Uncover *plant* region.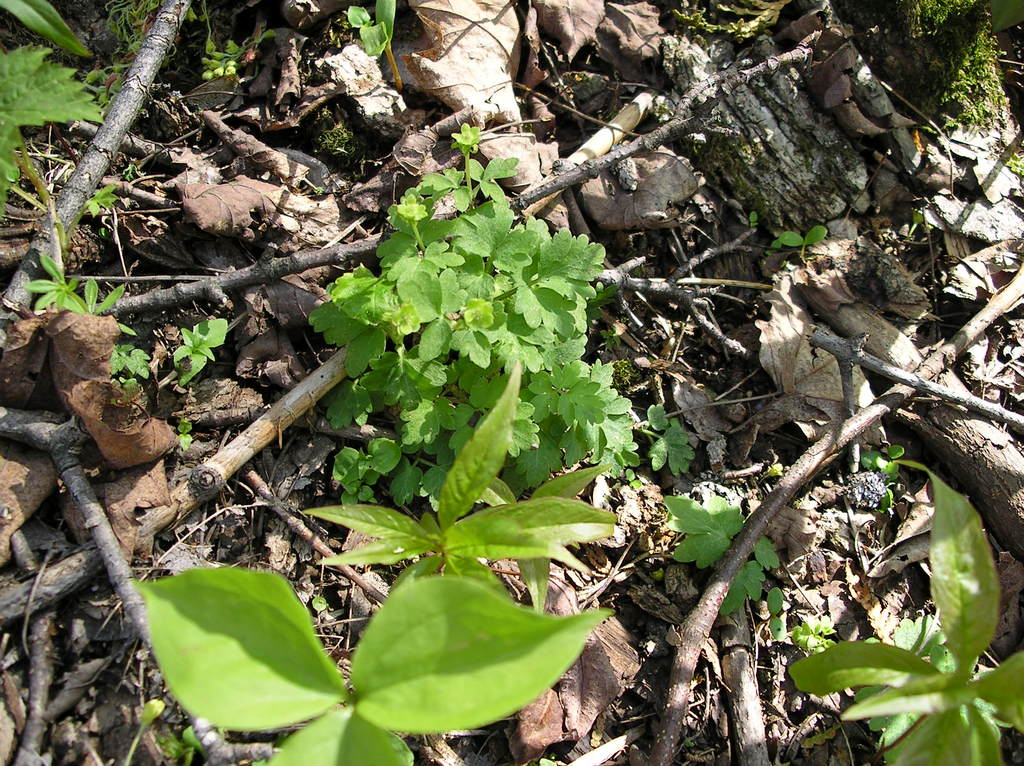
Uncovered: rect(664, 499, 785, 642).
